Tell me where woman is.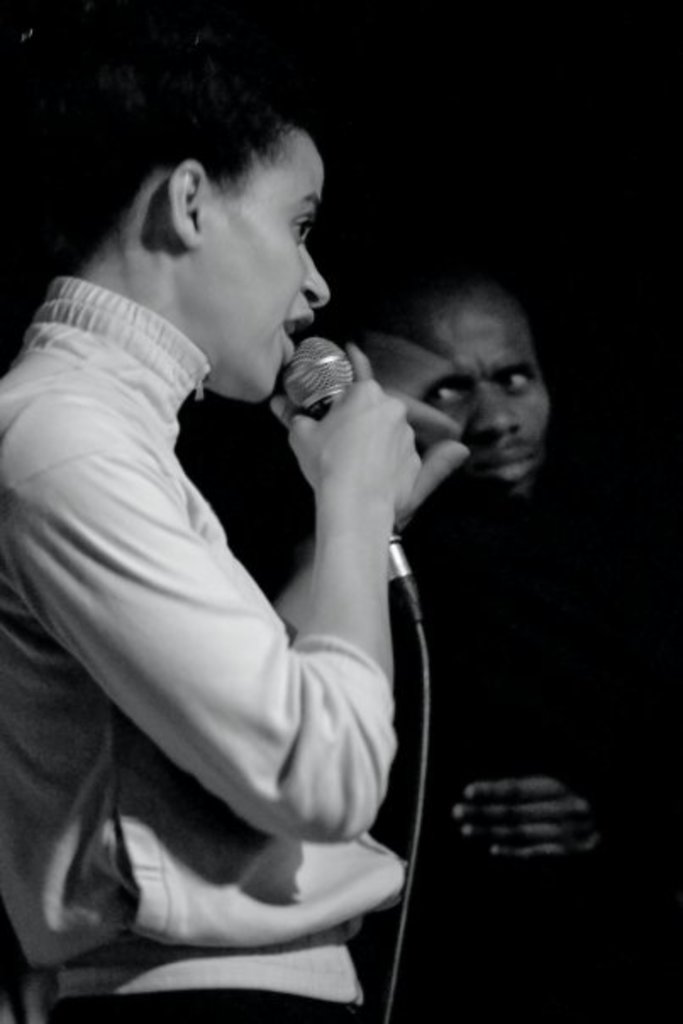
woman is at (x1=0, y1=107, x2=497, y2=999).
